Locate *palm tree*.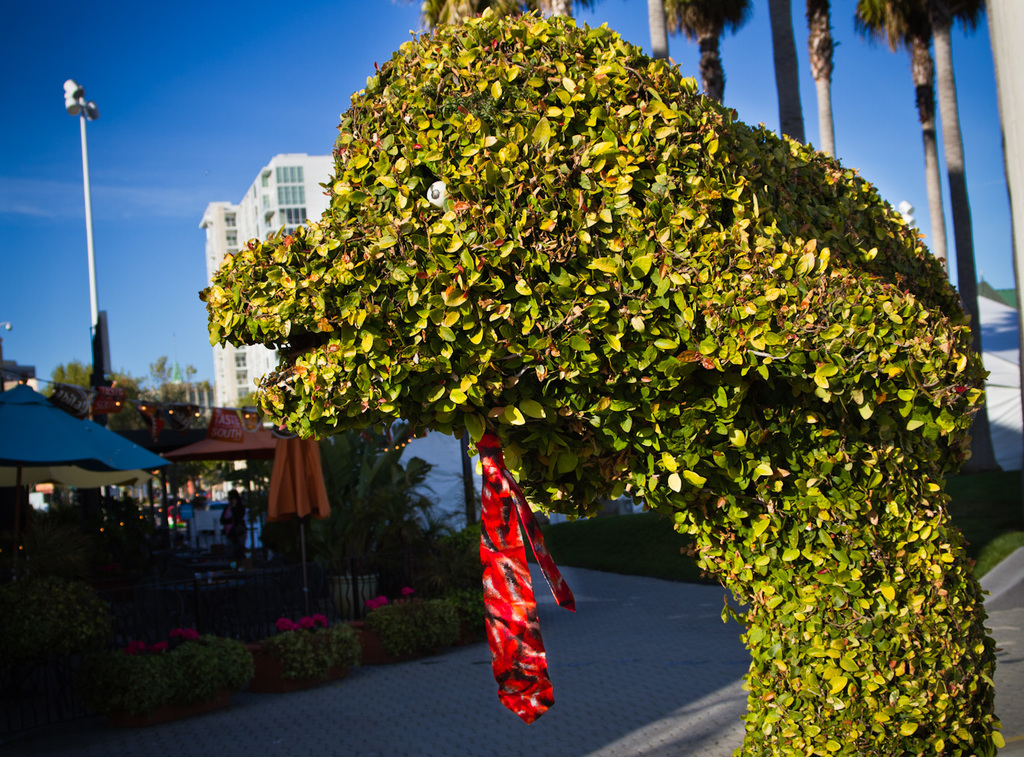
Bounding box: [x1=661, y1=26, x2=835, y2=190].
